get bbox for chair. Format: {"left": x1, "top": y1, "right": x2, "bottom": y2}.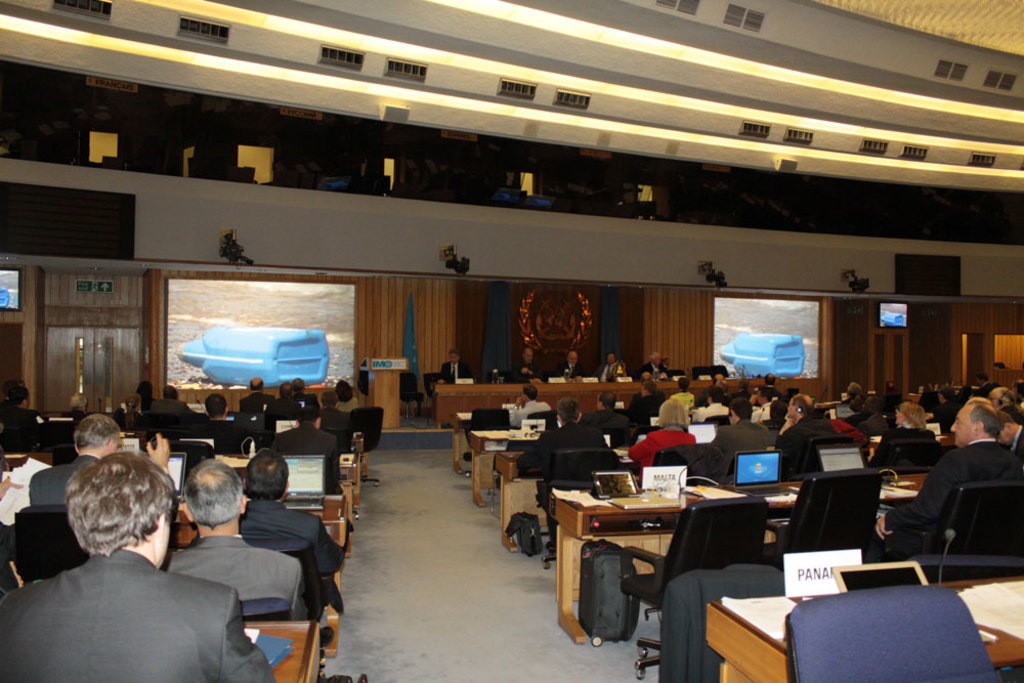
{"left": 759, "top": 469, "right": 888, "bottom": 570}.
